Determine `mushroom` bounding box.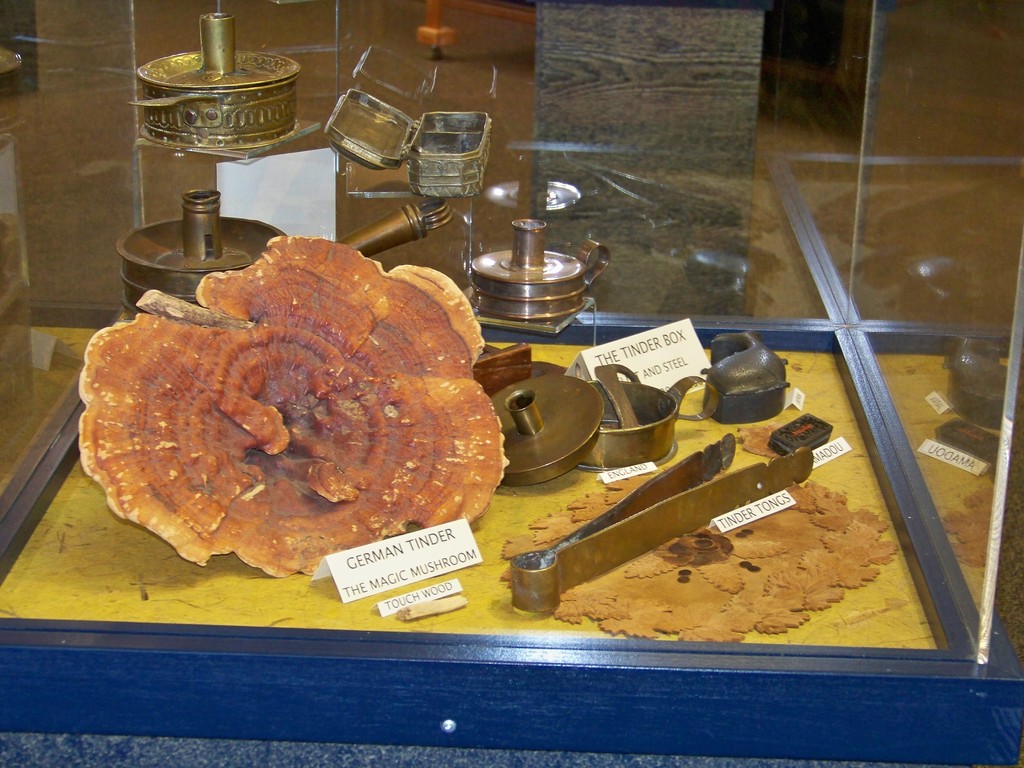
Determined: (left=75, top=254, right=479, bottom=589).
